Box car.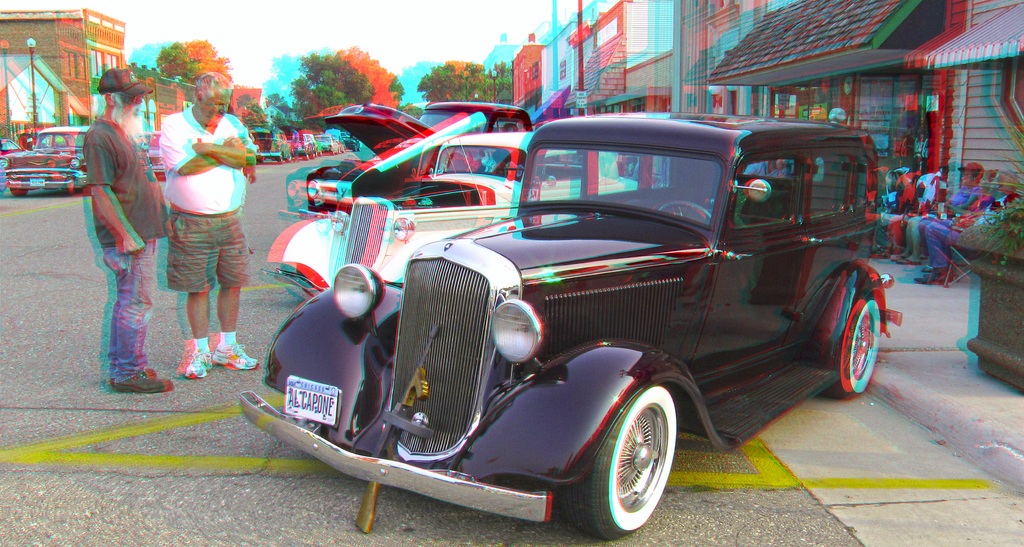
333:131:360:151.
